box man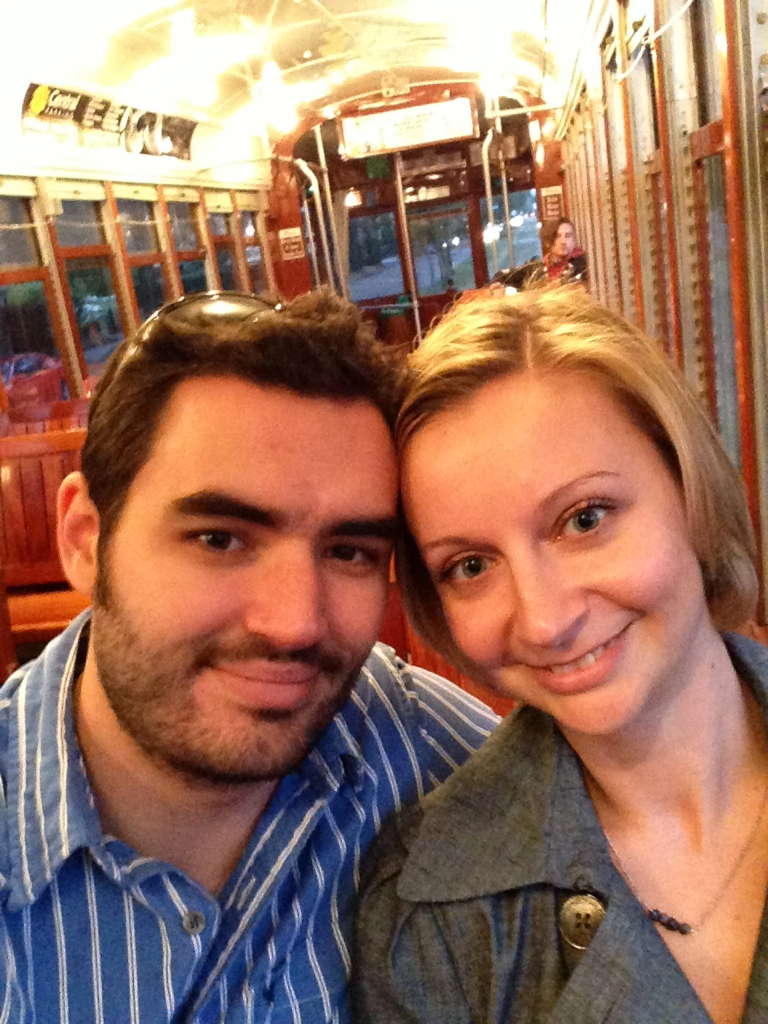
box(506, 216, 591, 290)
